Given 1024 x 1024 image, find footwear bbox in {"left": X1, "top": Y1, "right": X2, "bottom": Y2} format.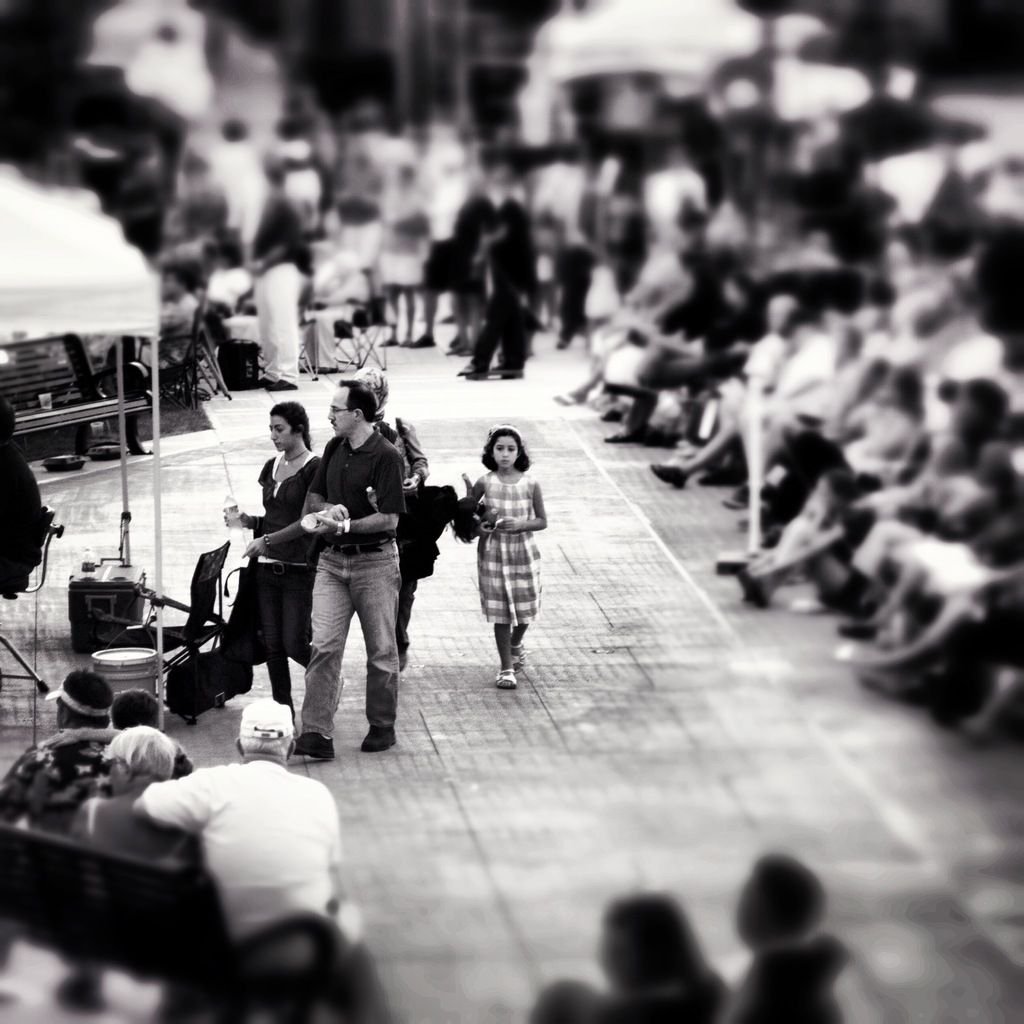
{"left": 493, "top": 666, "right": 515, "bottom": 687}.
